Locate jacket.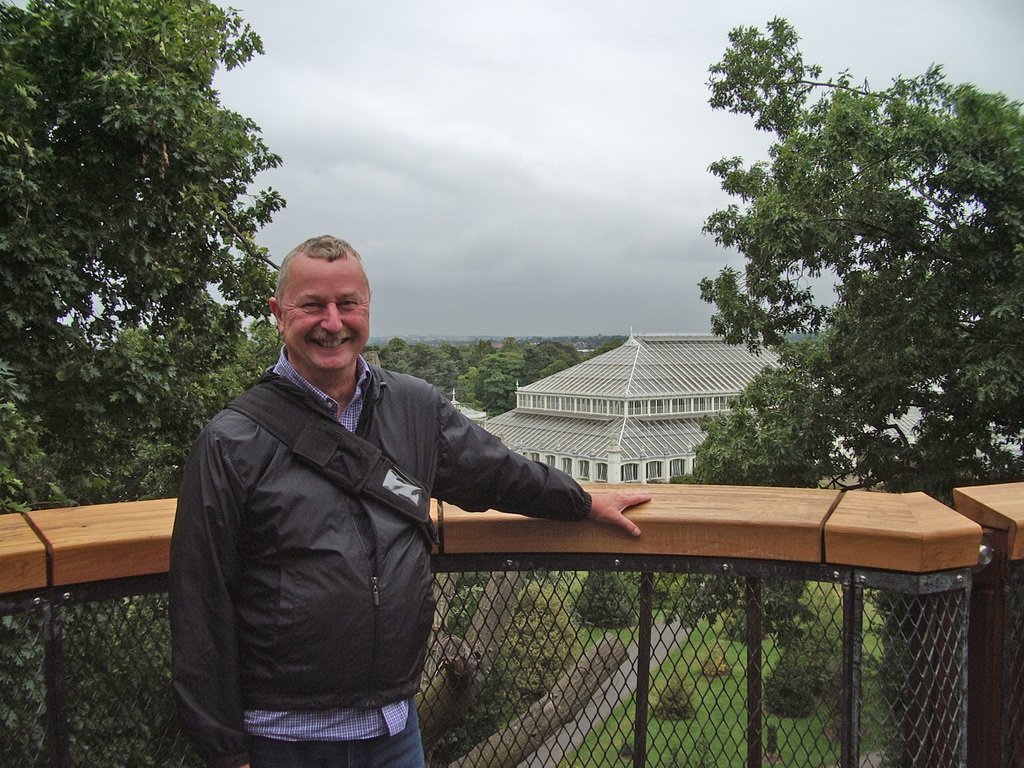
Bounding box: (x1=150, y1=256, x2=594, y2=735).
